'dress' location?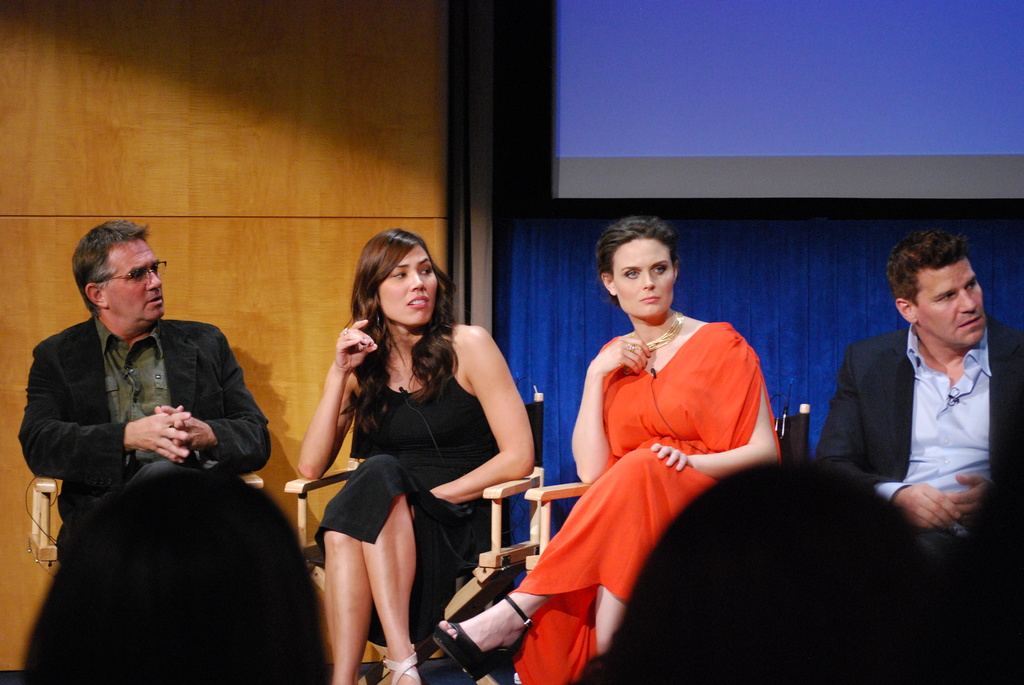
region(310, 324, 499, 648)
